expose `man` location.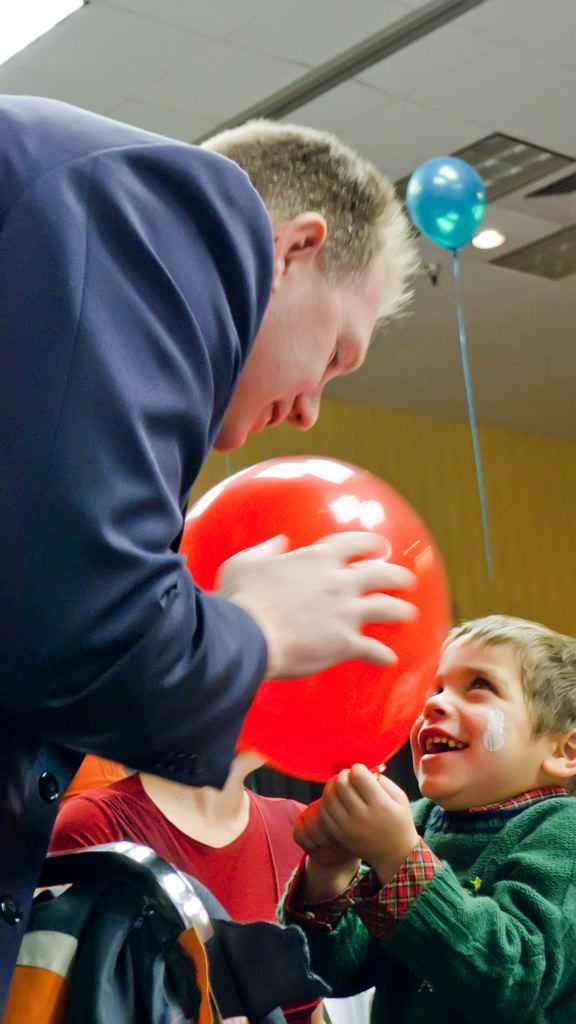
Exposed at (left=9, top=76, right=457, bottom=817).
